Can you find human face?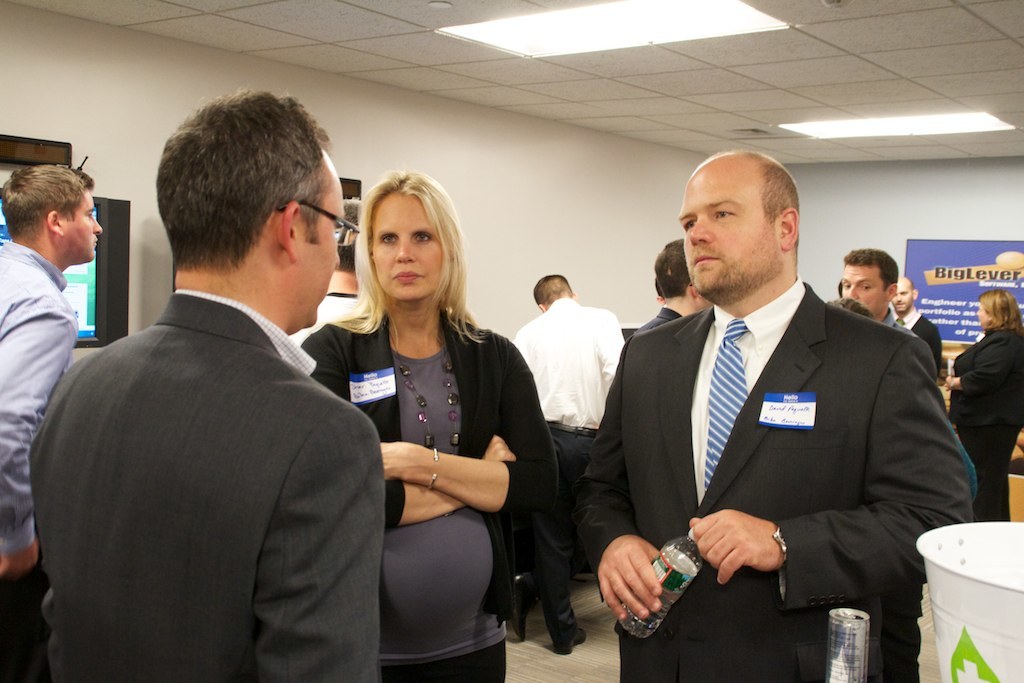
Yes, bounding box: 66,192,102,264.
